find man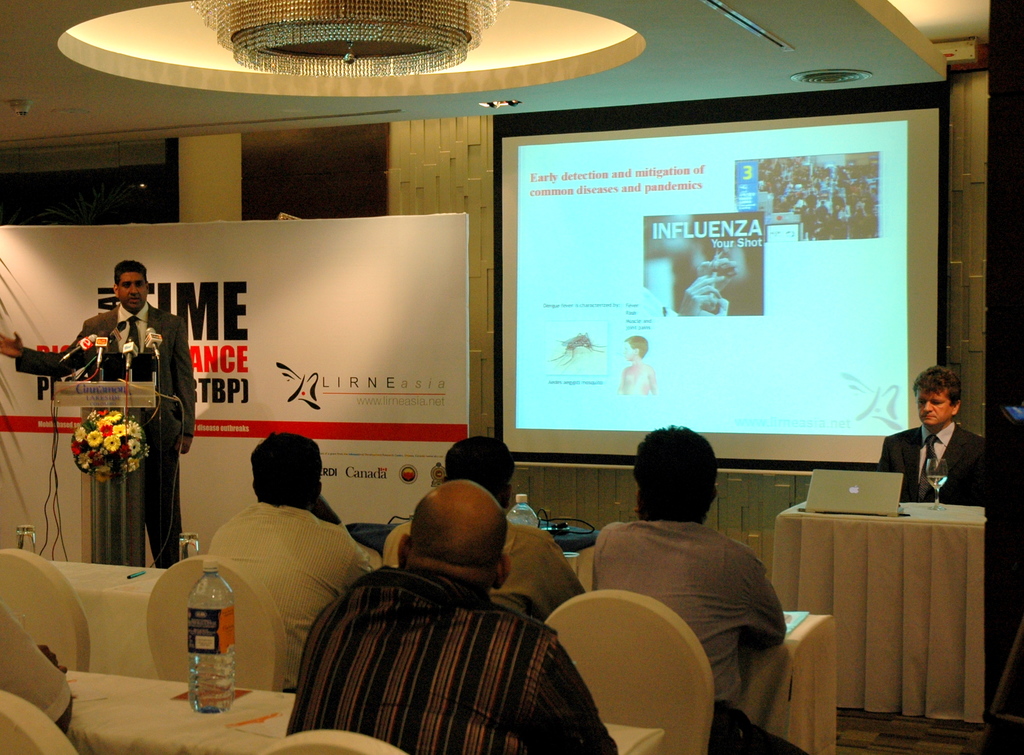
locate(591, 424, 810, 754)
